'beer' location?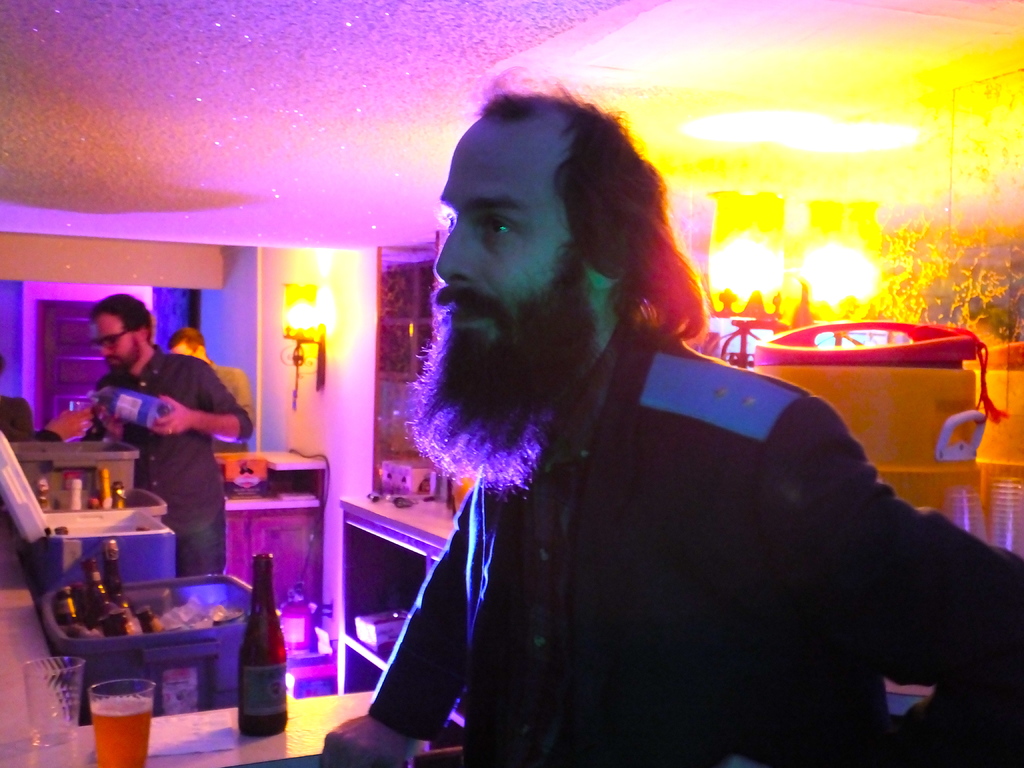
detection(83, 673, 159, 767)
